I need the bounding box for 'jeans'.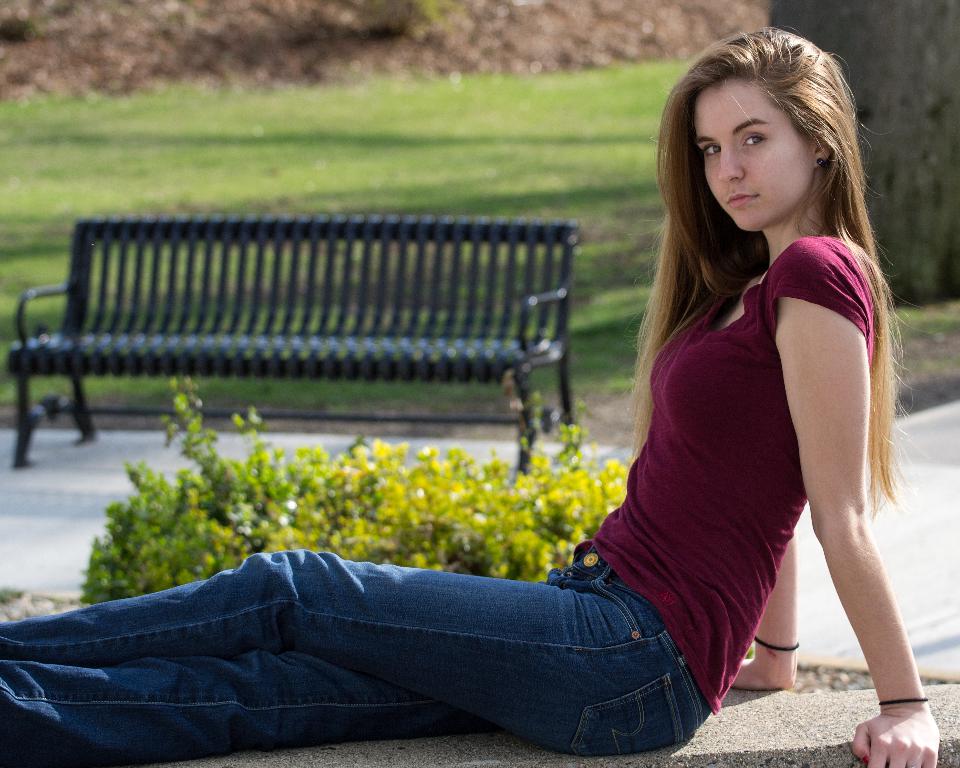
Here it is: detection(0, 548, 712, 767).
